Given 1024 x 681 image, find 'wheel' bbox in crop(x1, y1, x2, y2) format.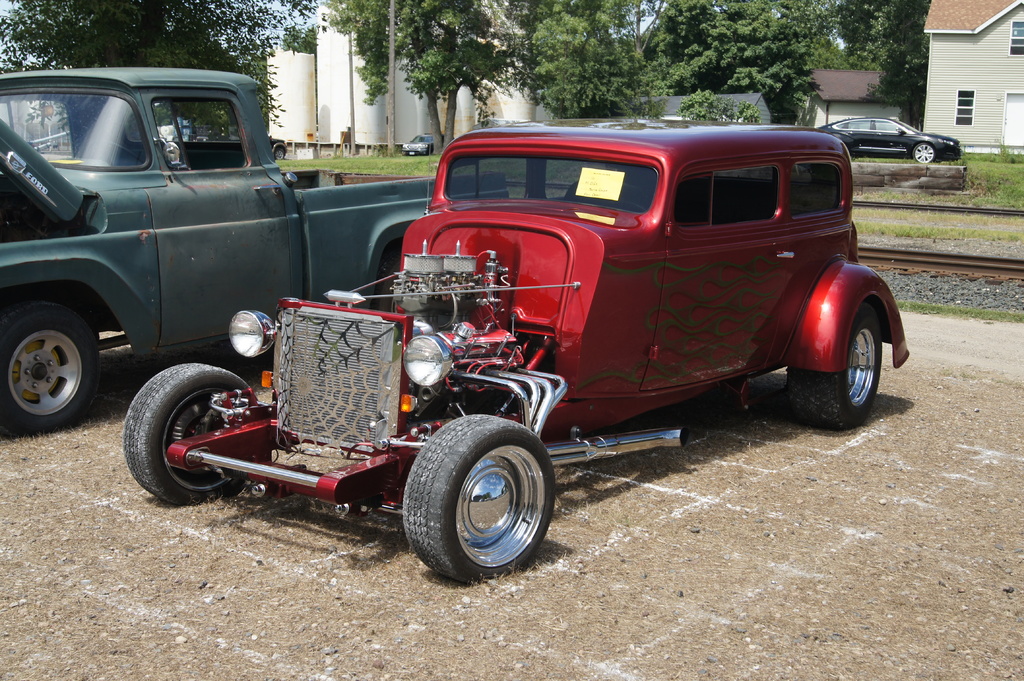
crop(787, 306, 884, 433).
